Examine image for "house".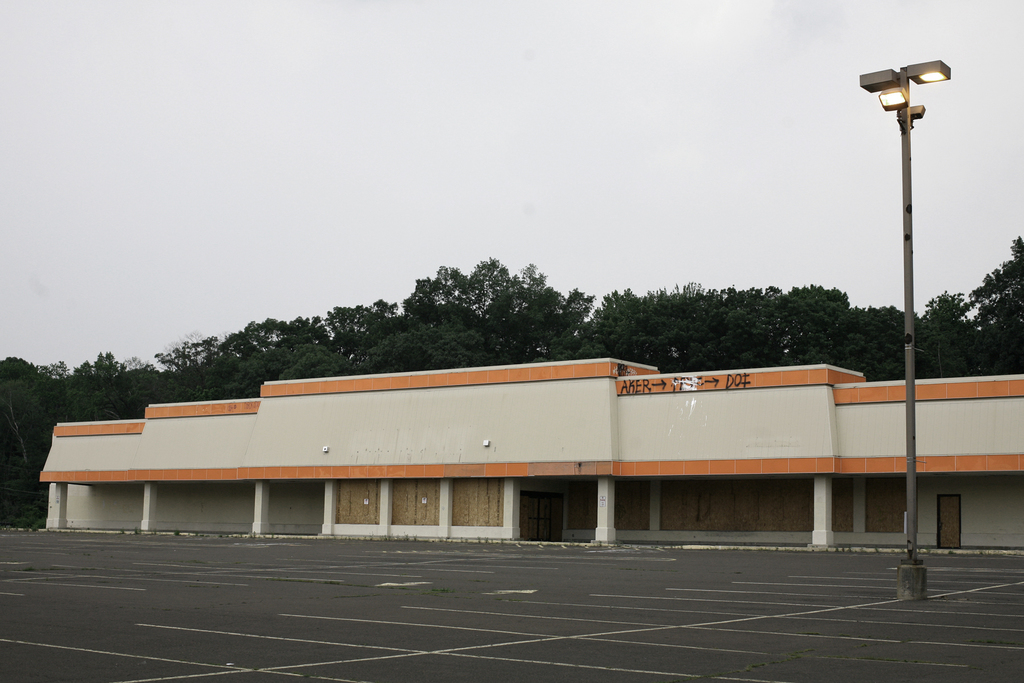
Examination result: bbox=[348, 389, 436, 547].
